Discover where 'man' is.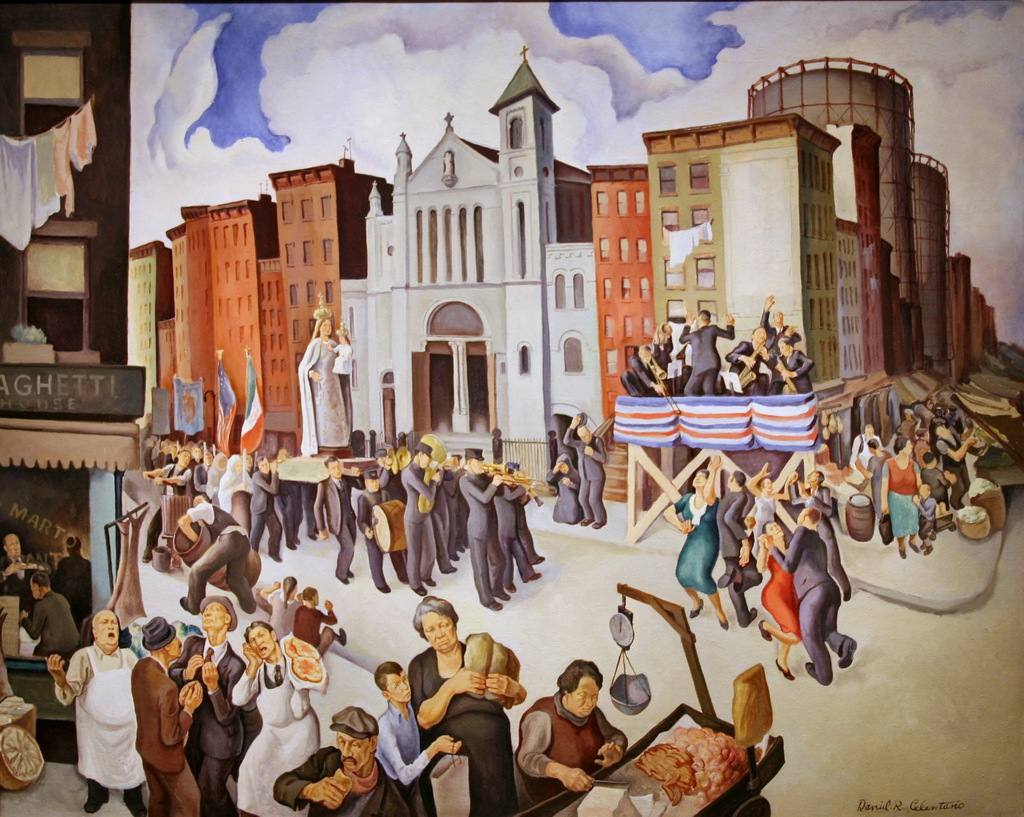
Discovered at left=563, top=413, right=607, bottom=526.
